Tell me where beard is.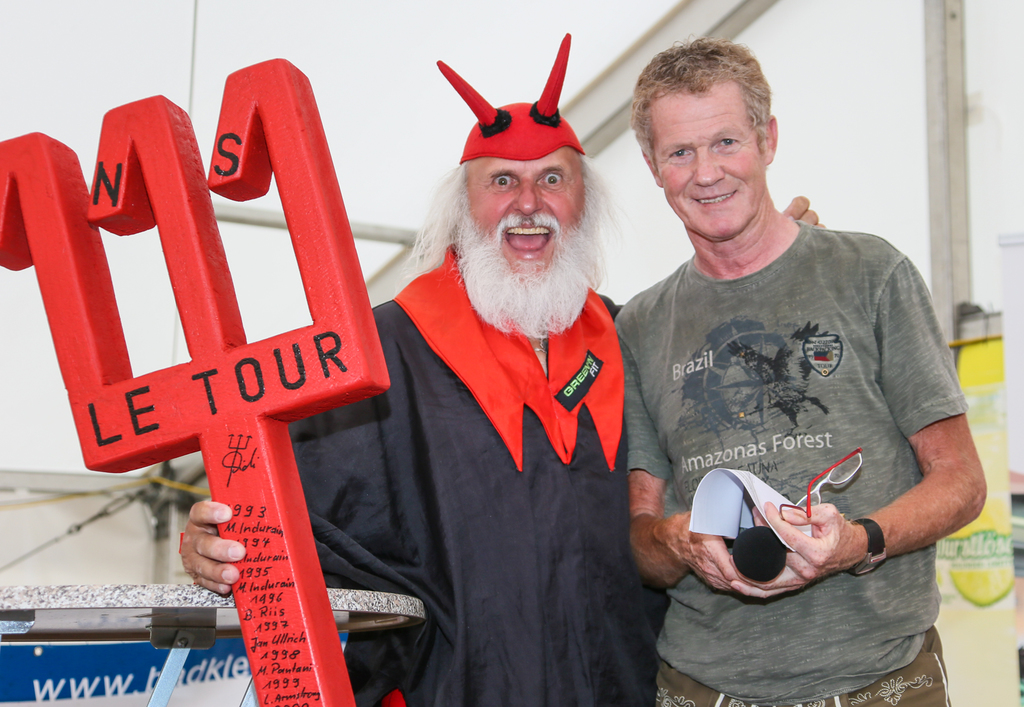
beard is at BBox(430, 163, 605, 343).
